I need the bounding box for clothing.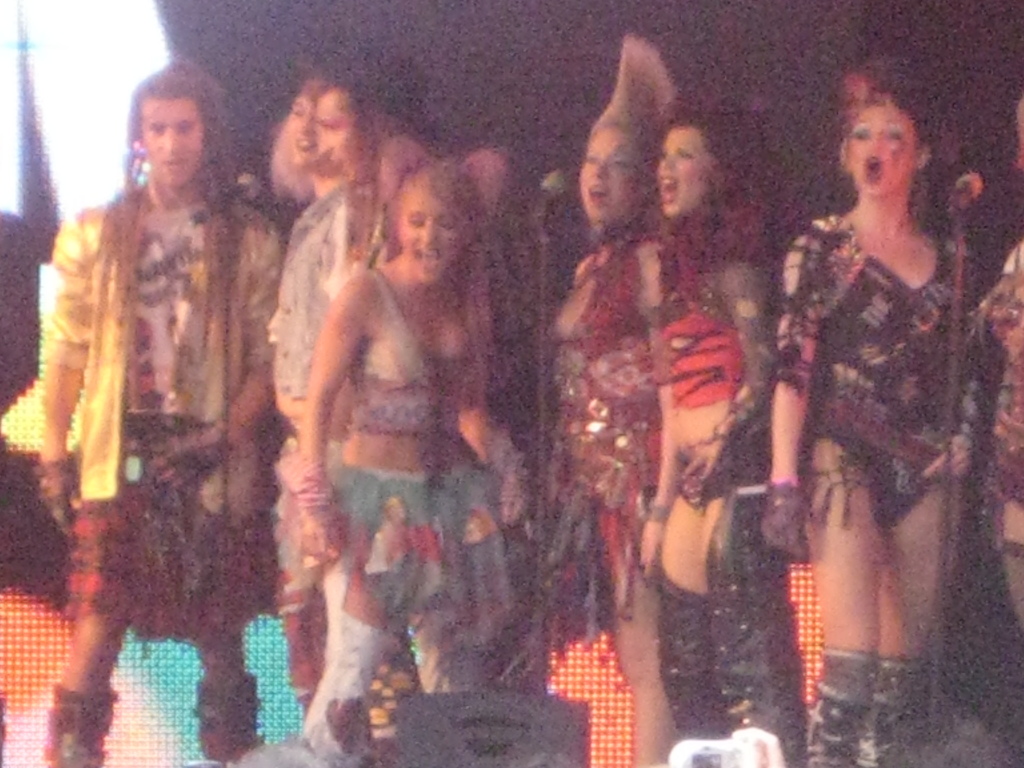
Here it is: left=274, top=185, right=390, bottom=615.
